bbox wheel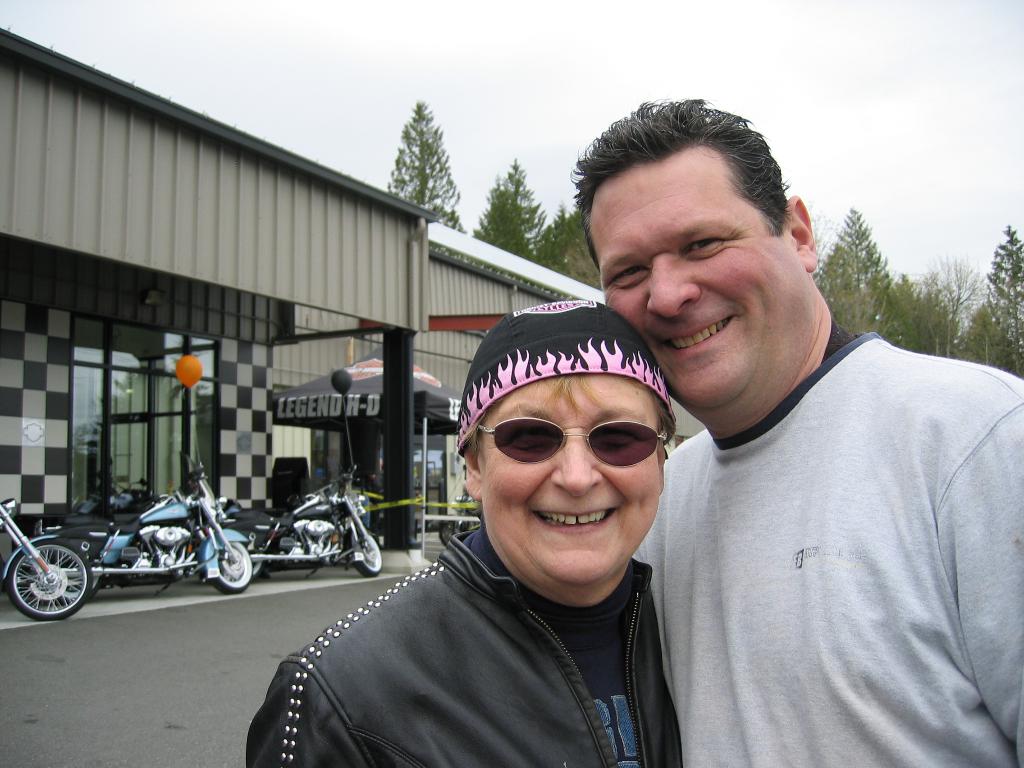
l=12, t=553, r=82, b=625
